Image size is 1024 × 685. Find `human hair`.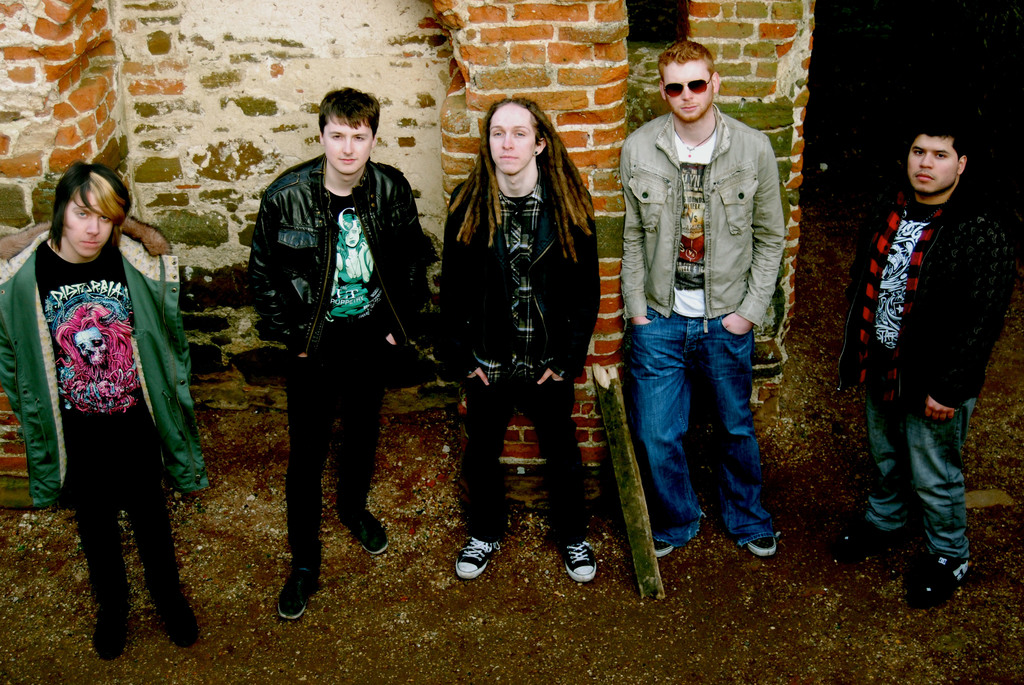
{"x1": 657, "y1": 38, "x2": 717, "y2": 96}.
